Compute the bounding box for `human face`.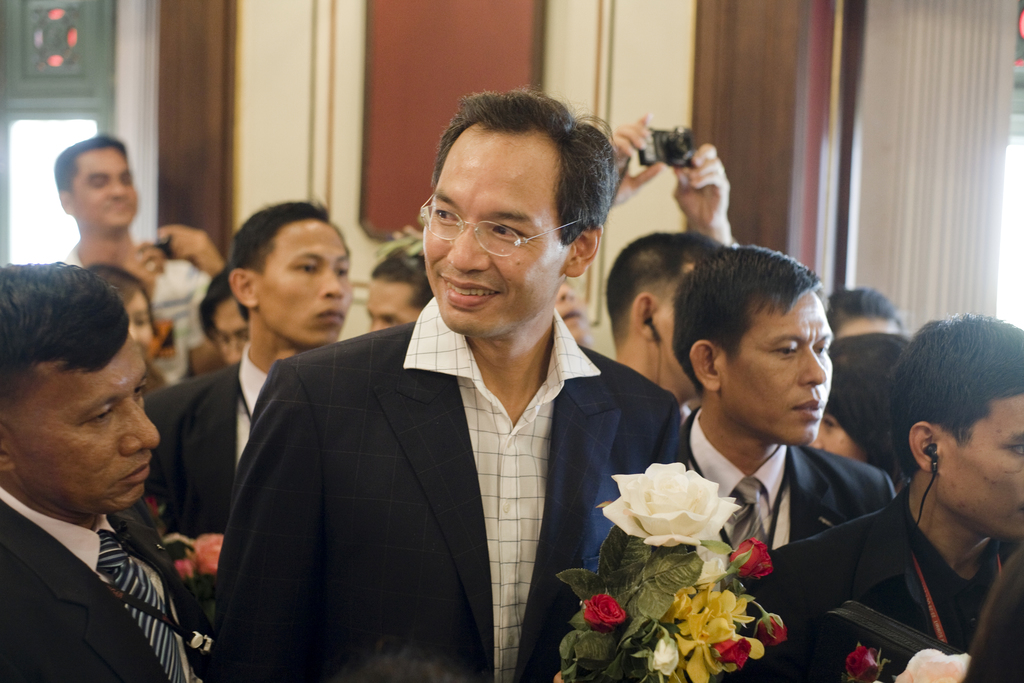
<bbox>266, 206, 351, 341</bbox>.
